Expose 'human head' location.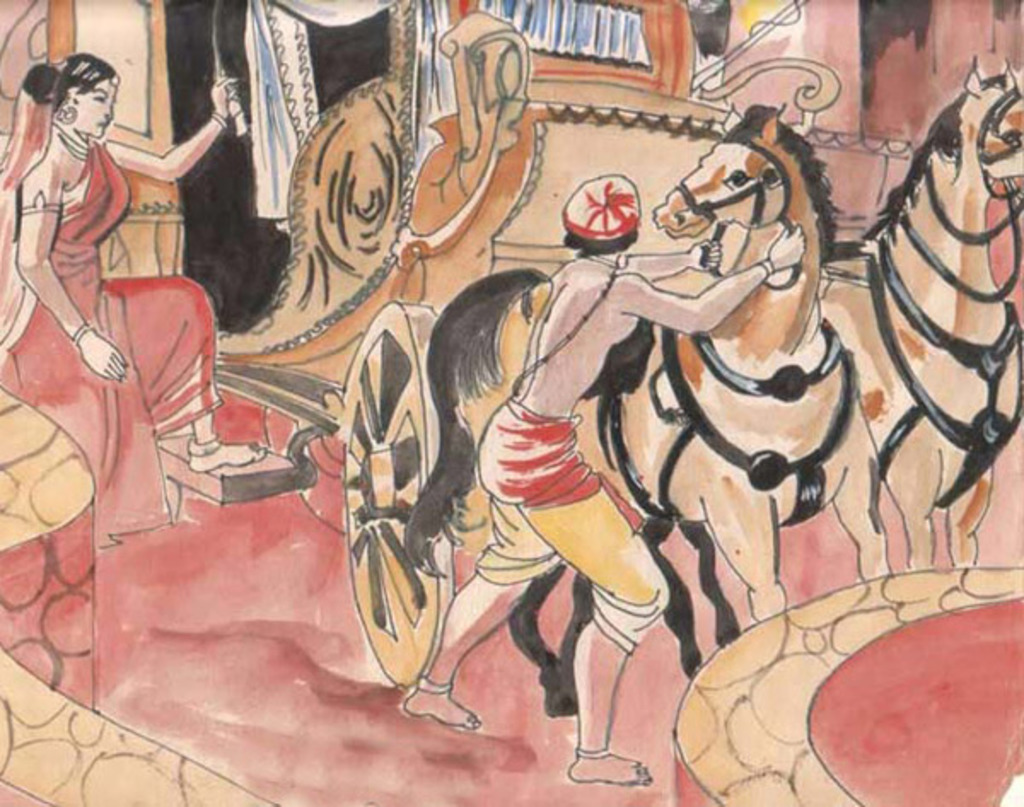
Exposed at rect(560, 169, 642, 259).
